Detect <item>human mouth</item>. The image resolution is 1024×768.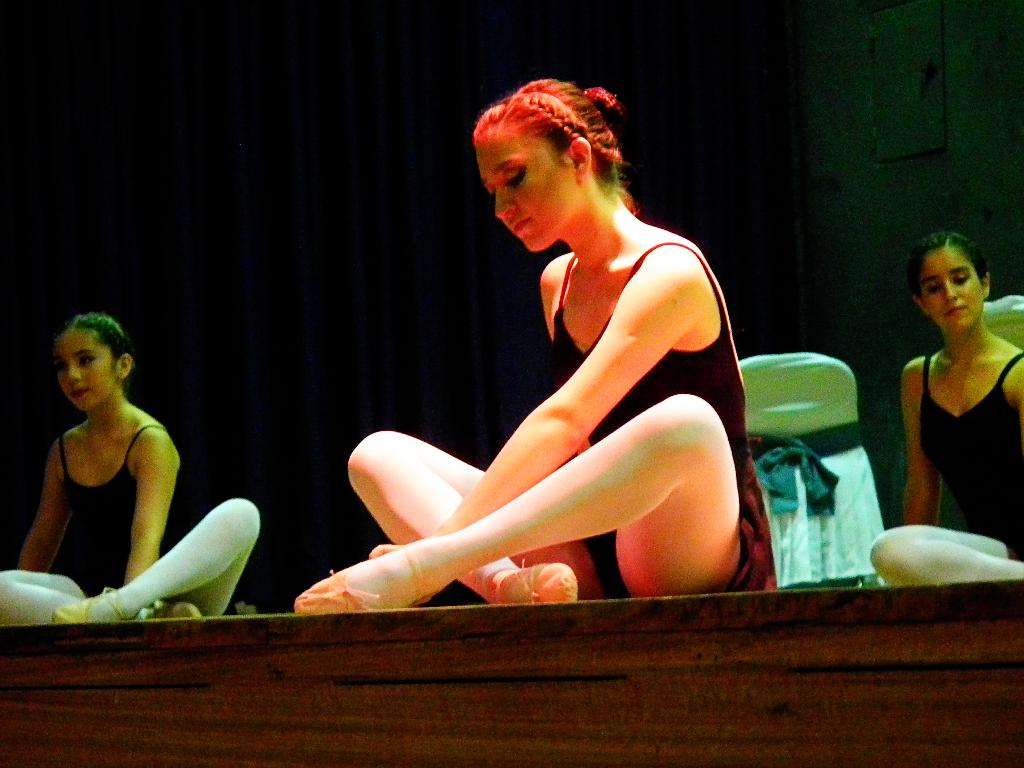
select_region(950, 307, 967, 311).
